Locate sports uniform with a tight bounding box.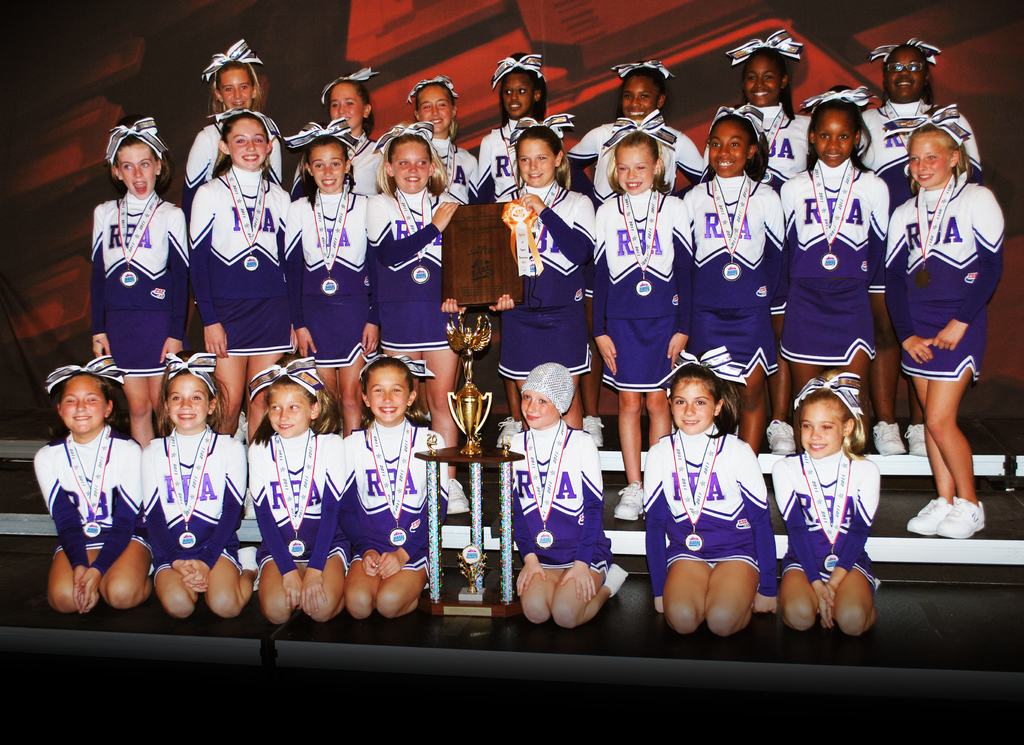
box(566, 115, 716, 211).
